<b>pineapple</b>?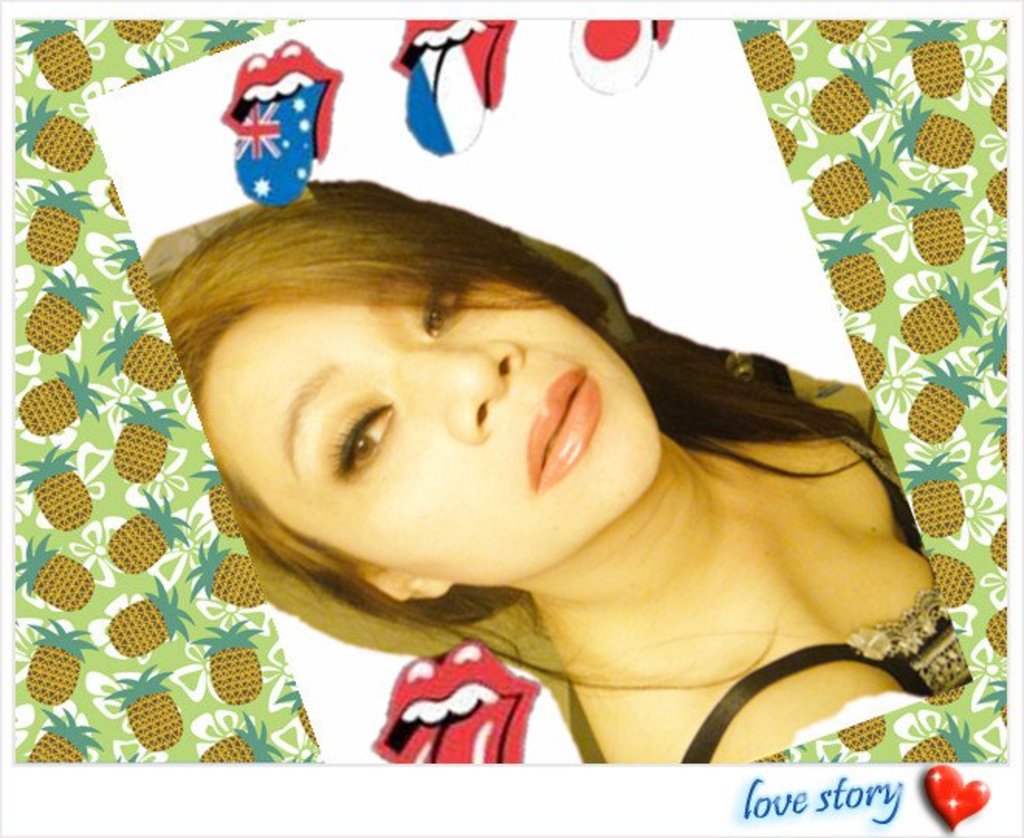
x1=96, y1=310, x2=181, y2=392
